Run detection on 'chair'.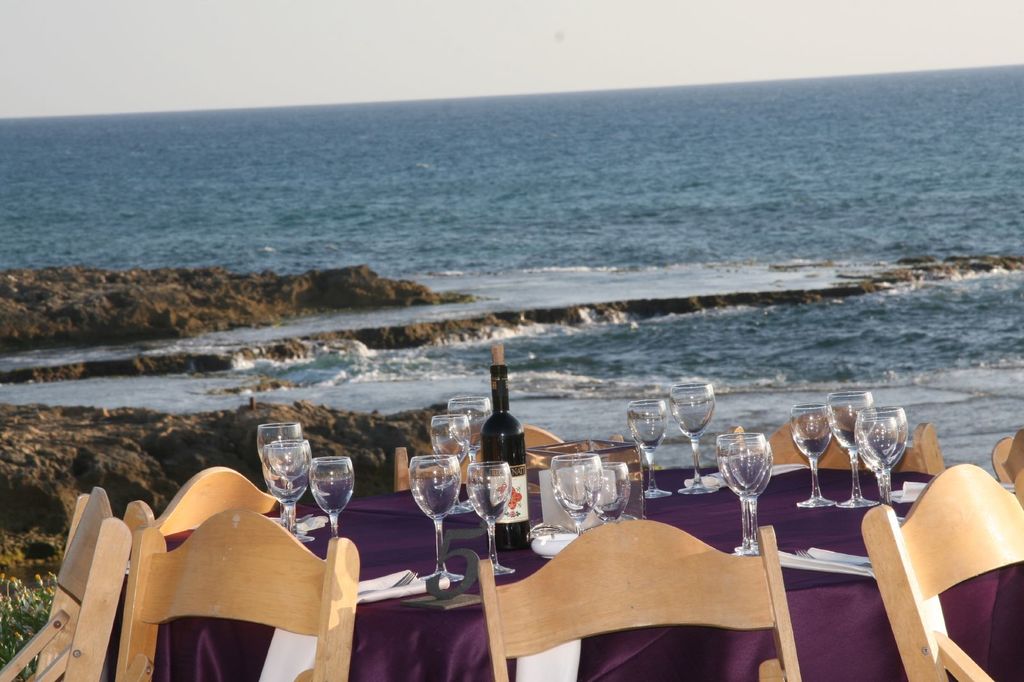
Result: region(479, 518, 801, 681).
